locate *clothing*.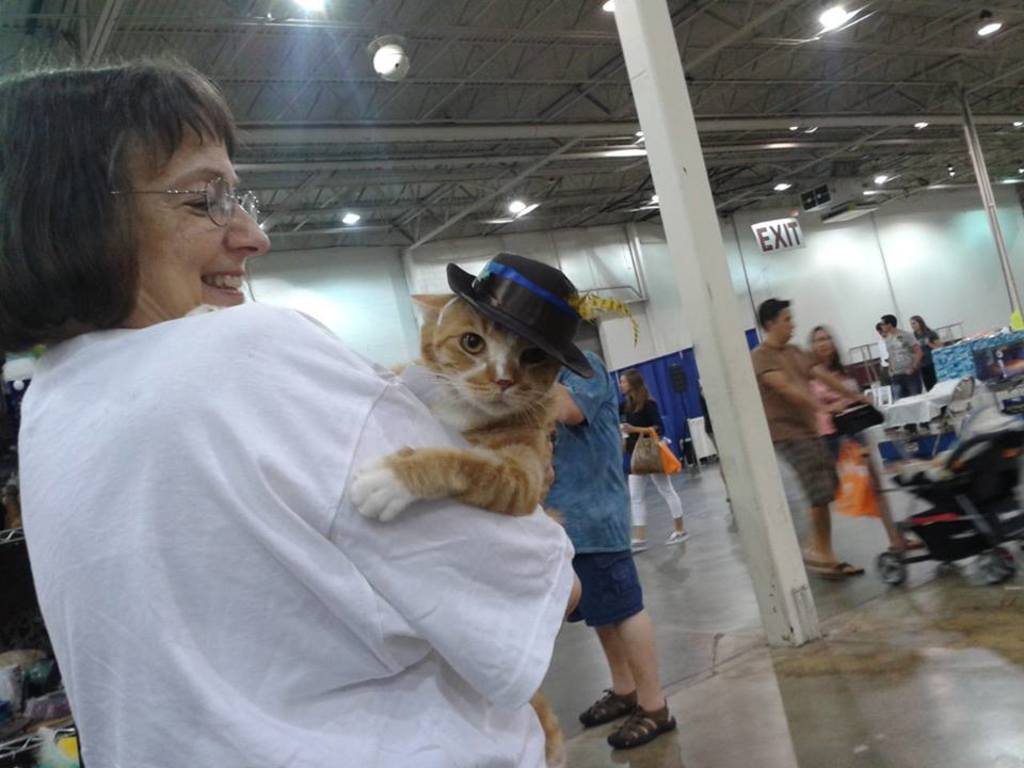
Bounding box: locate(570, 547, 638, 625).
